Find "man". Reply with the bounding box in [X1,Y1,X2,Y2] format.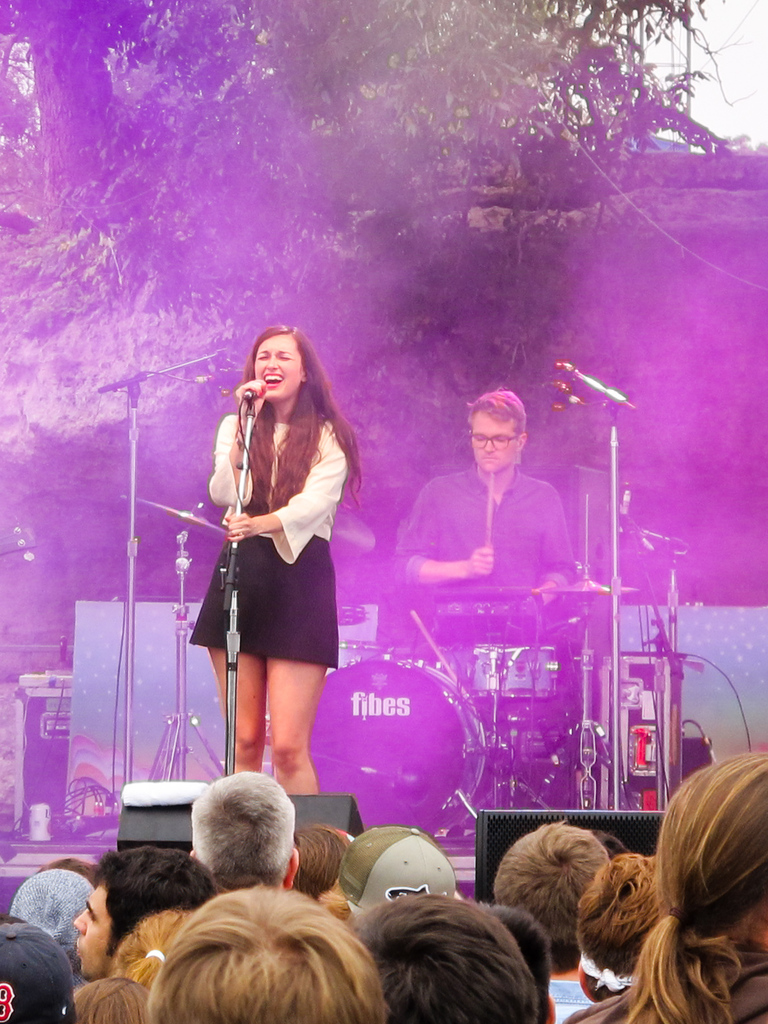
[410,381,585,615].
